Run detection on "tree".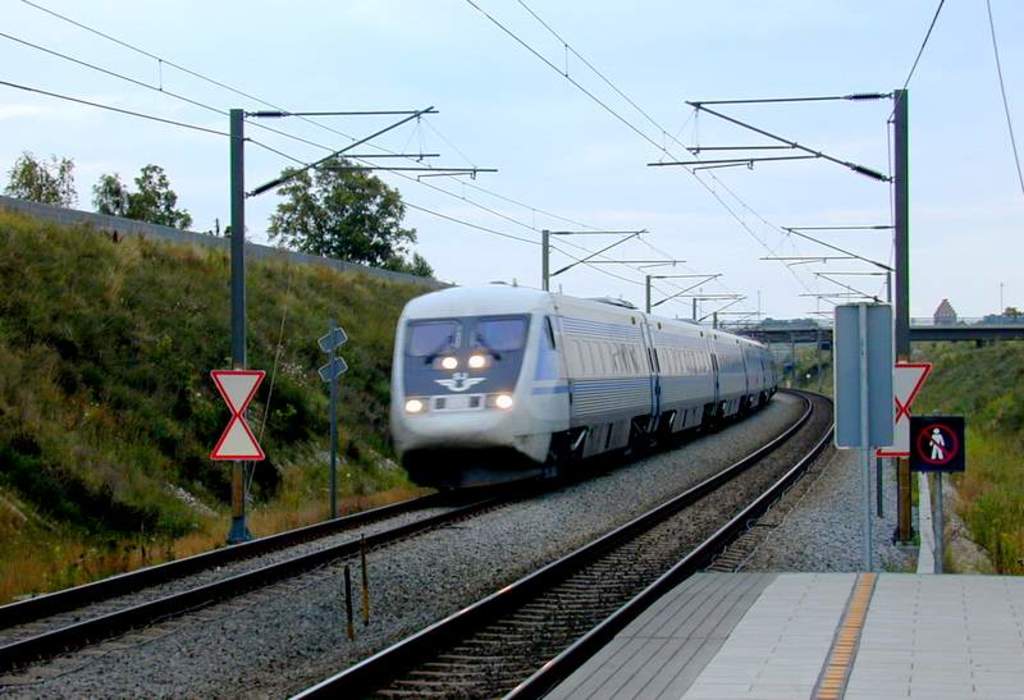
Result: locate(972, 305, 1015, 328).
